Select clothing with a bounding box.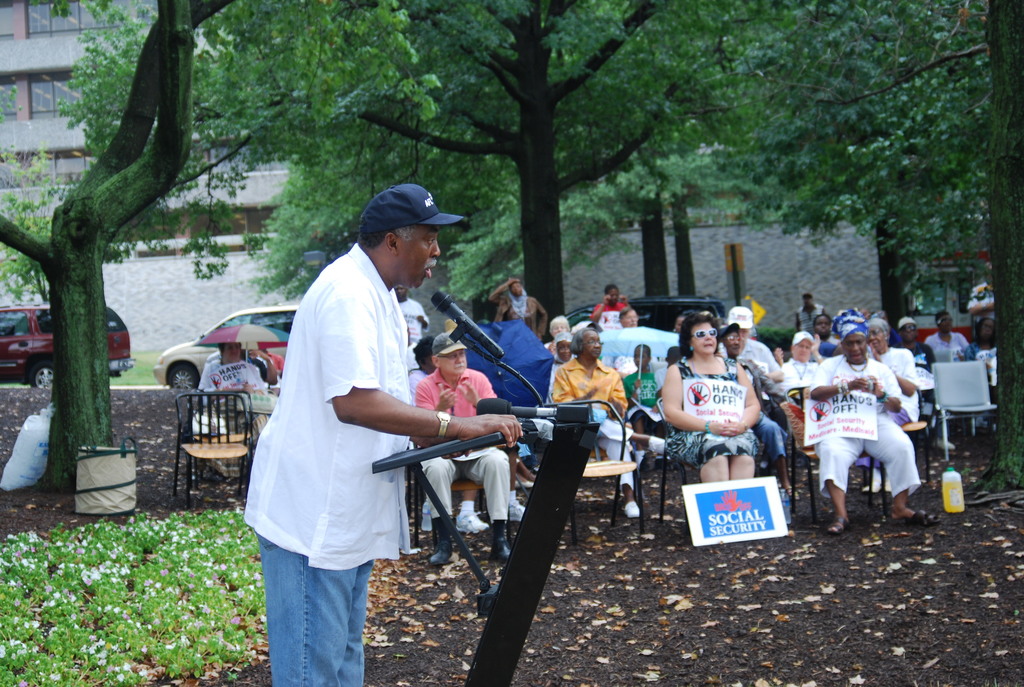
region(543, 347, 573, 397).
